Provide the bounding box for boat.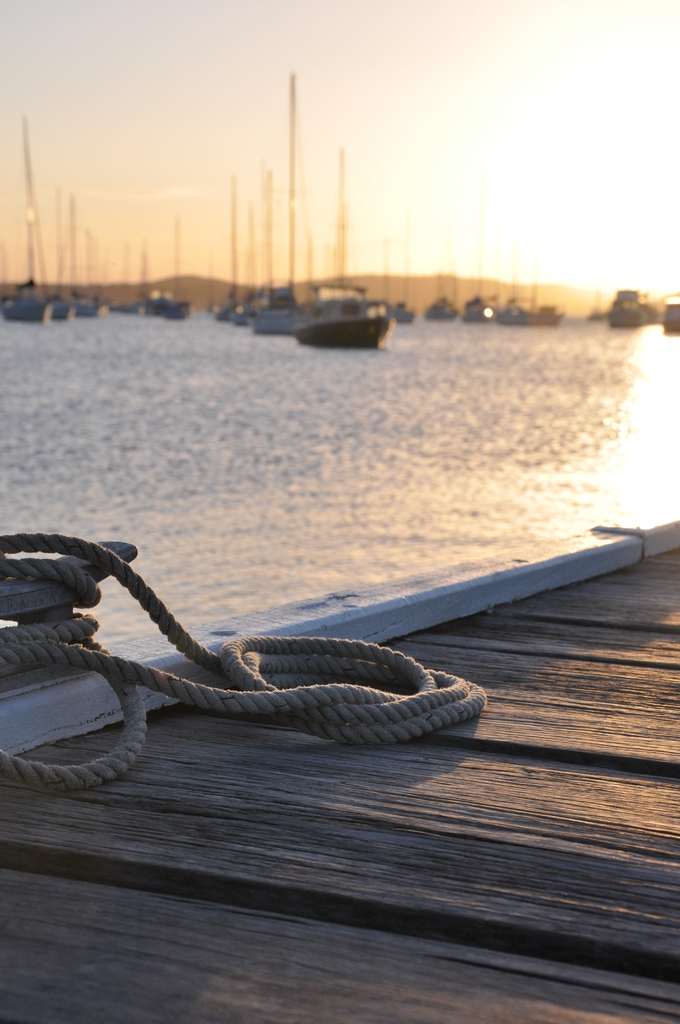
{"x1": 247, "y1": 70, "x2": 303, "y2": 338}.
